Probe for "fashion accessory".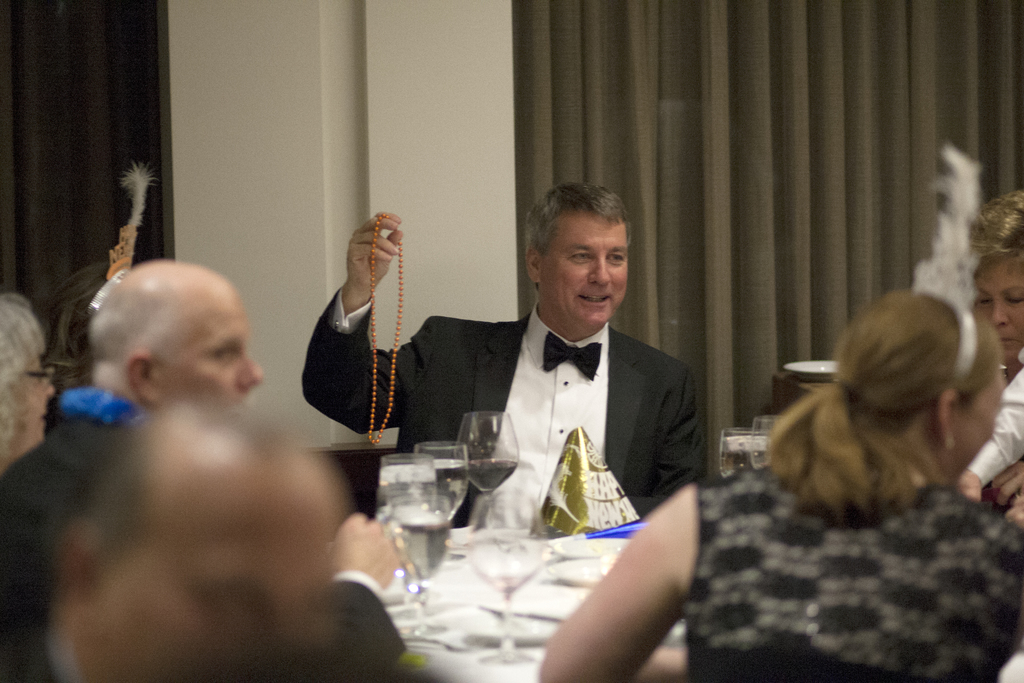
Probe result: select_region(367, 209, 410, 448).
